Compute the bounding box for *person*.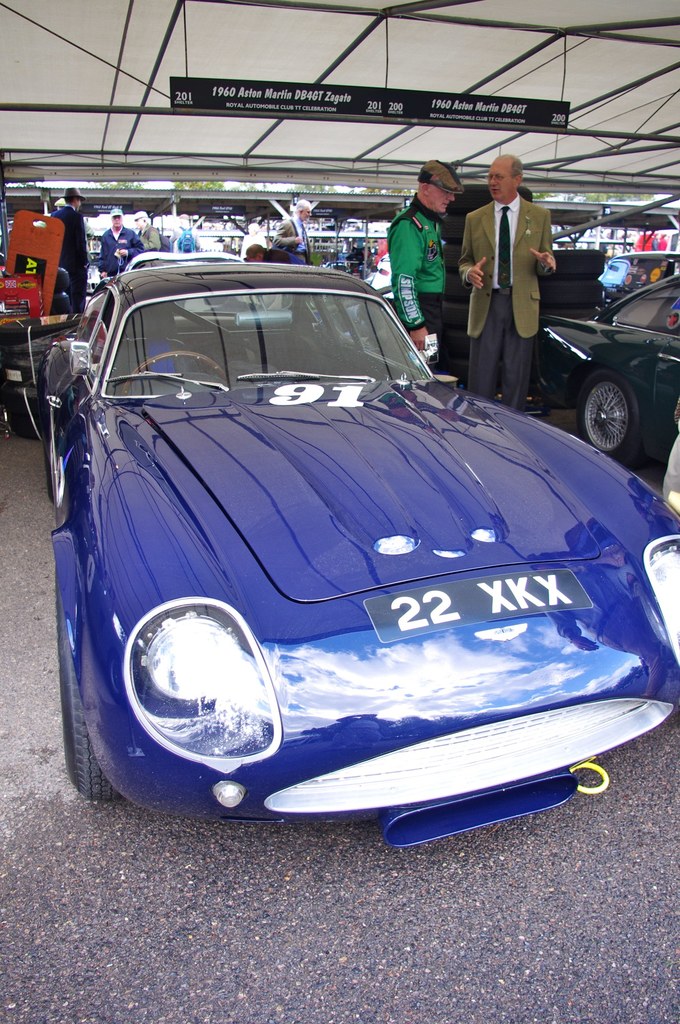
(387,160,464,369).
